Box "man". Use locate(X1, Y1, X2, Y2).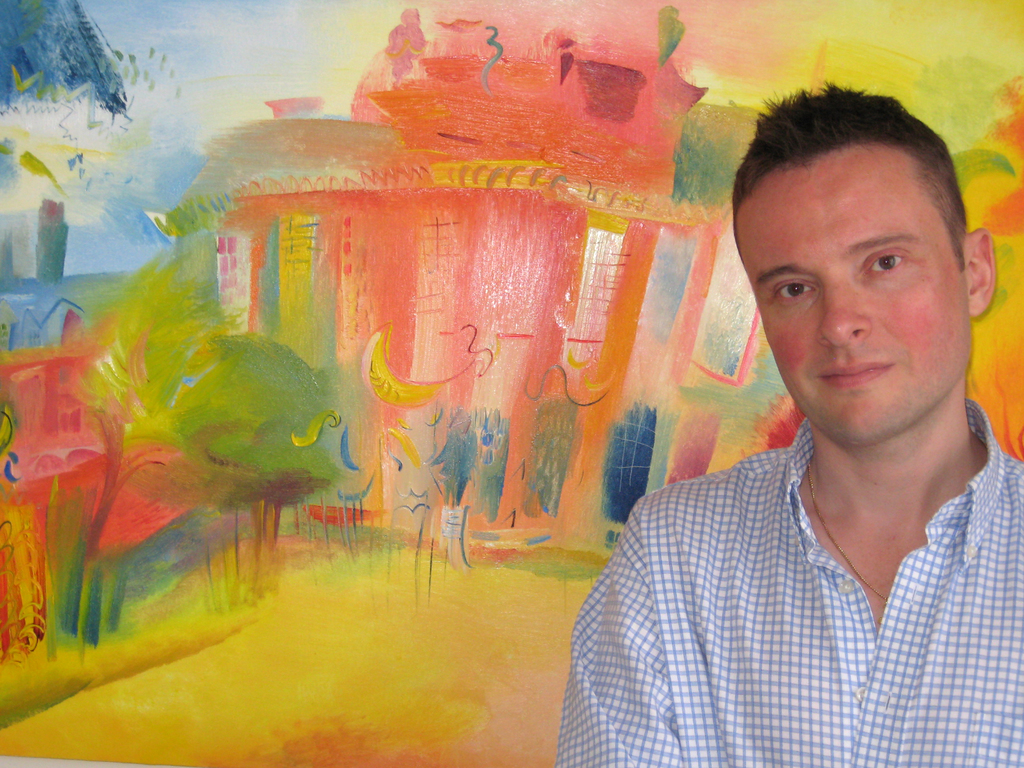
locate(550, 95, 1023, 746).
